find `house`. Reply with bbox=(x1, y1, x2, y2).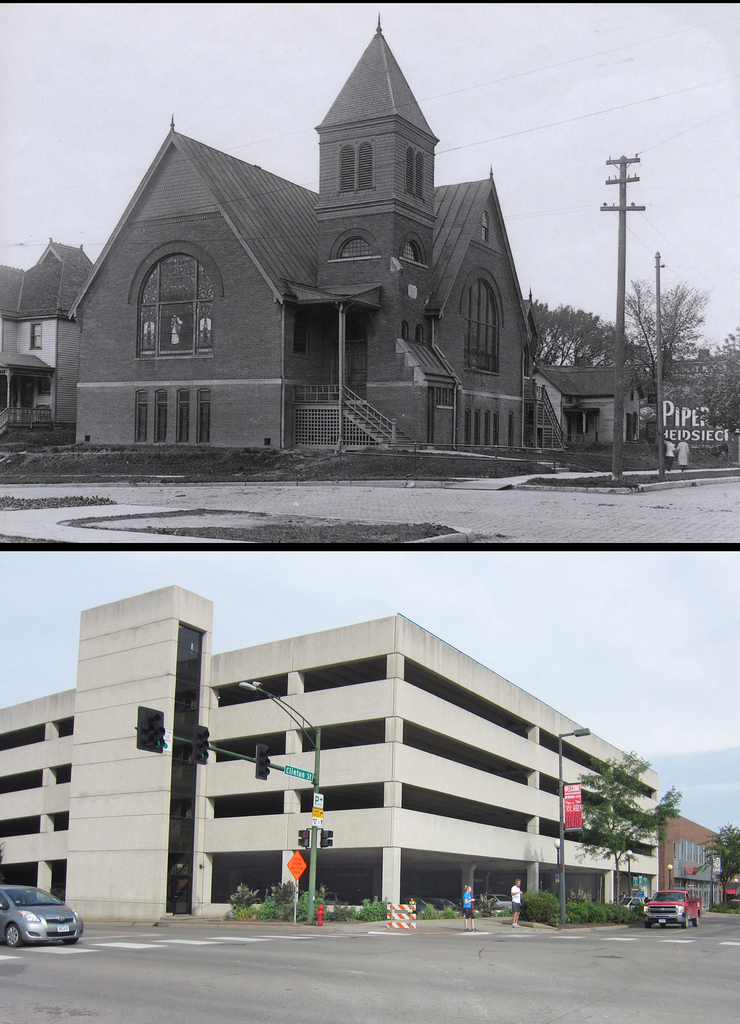
bbox=(0, 233, 97, 445).
